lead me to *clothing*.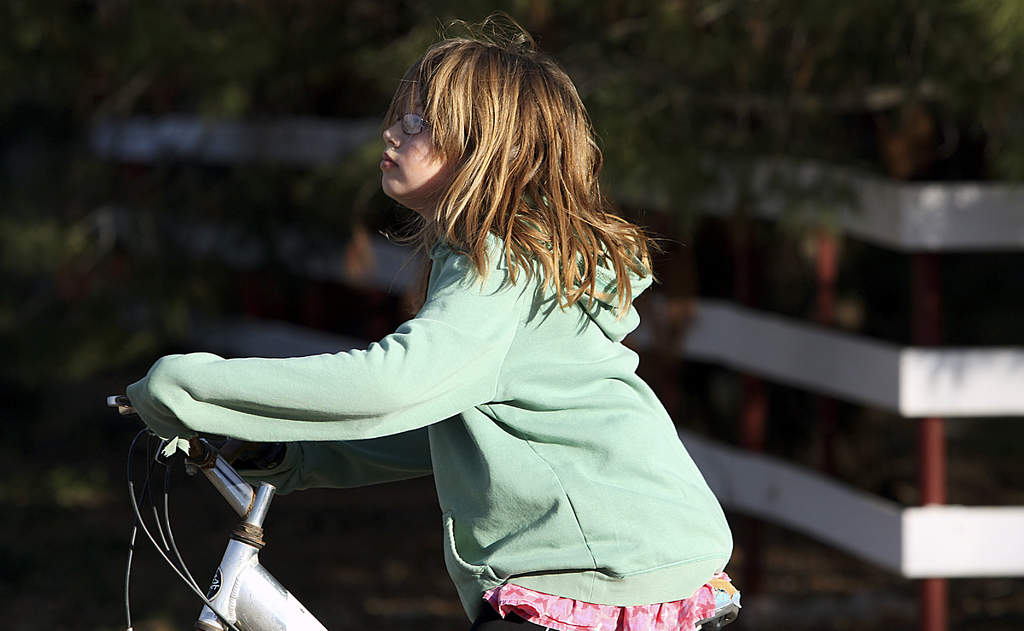
Lead to locate(200, 108, 711, 611).
